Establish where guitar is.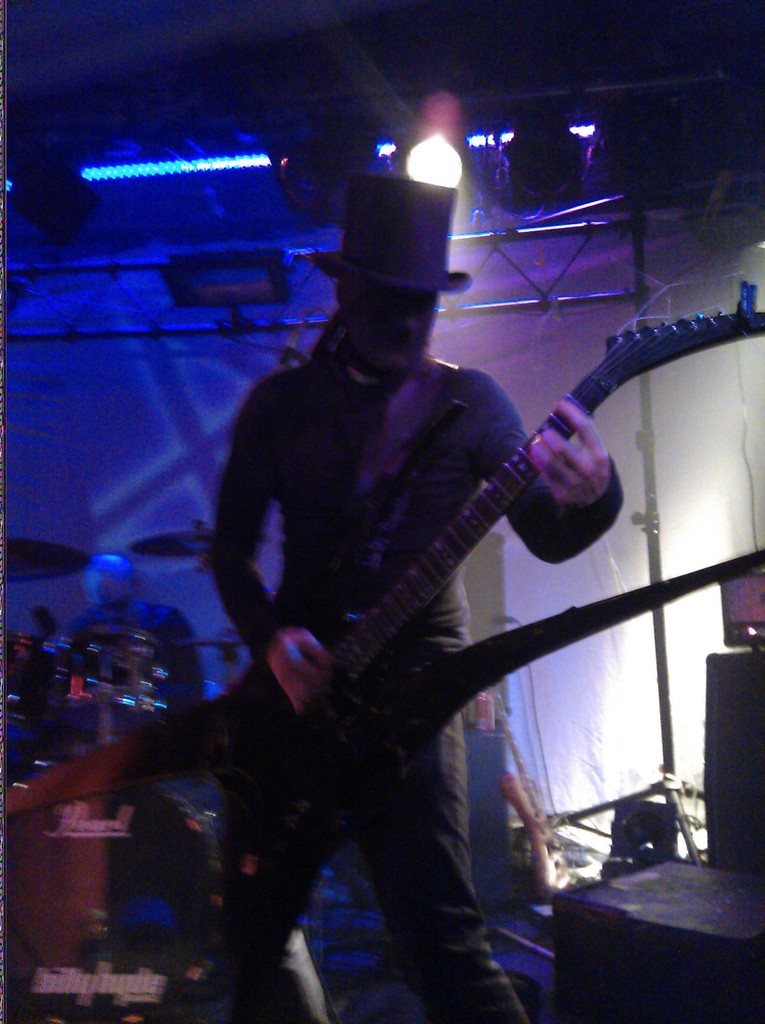
Established at [x1=143, y1=288, x2=764, y2=1000].
